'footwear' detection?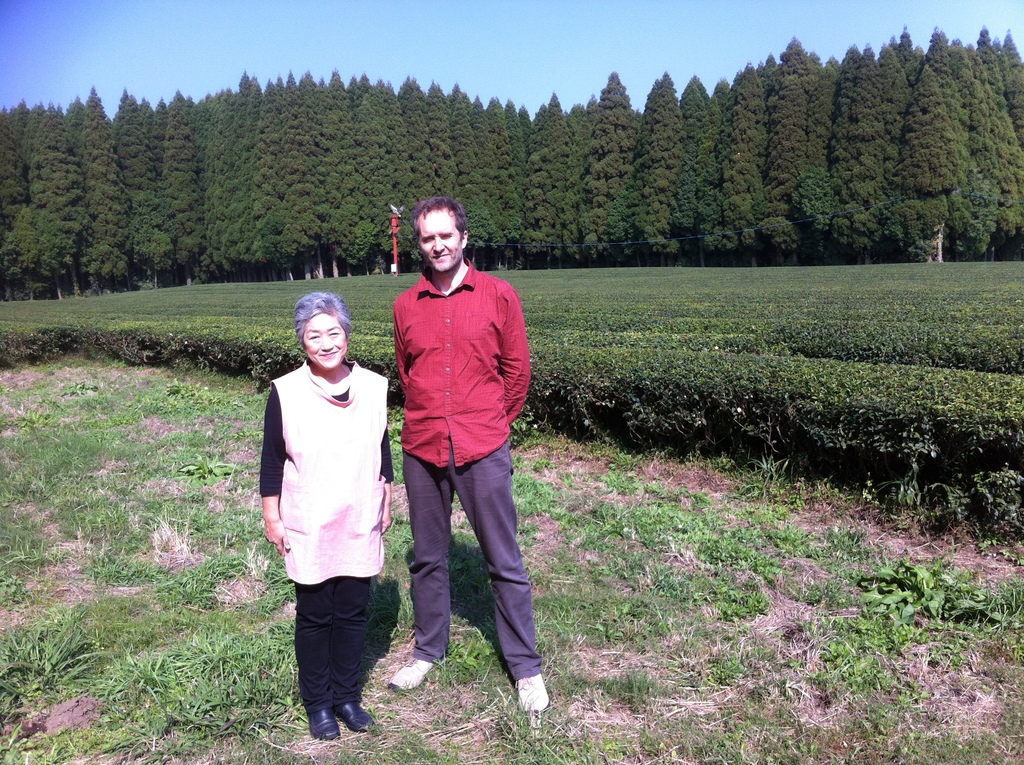
Rect(516, 672, 550, 711)
